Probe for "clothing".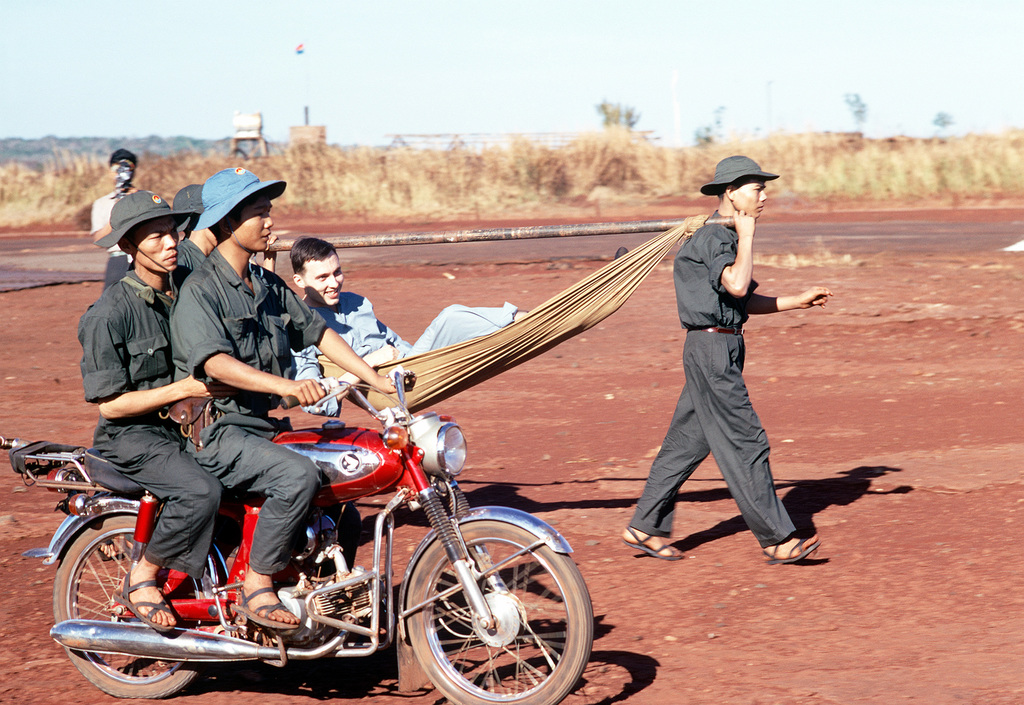
Probe result: crop(170, 252, 323, 579).
